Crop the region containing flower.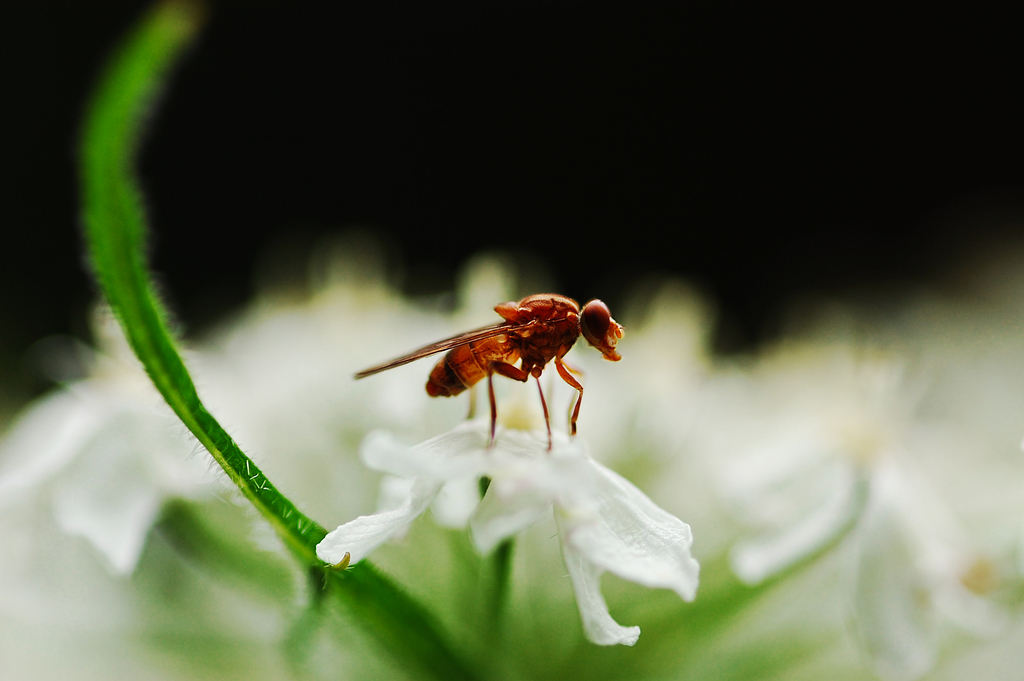
Crop region: (left=317, top=389, right=695, bottom=650).
